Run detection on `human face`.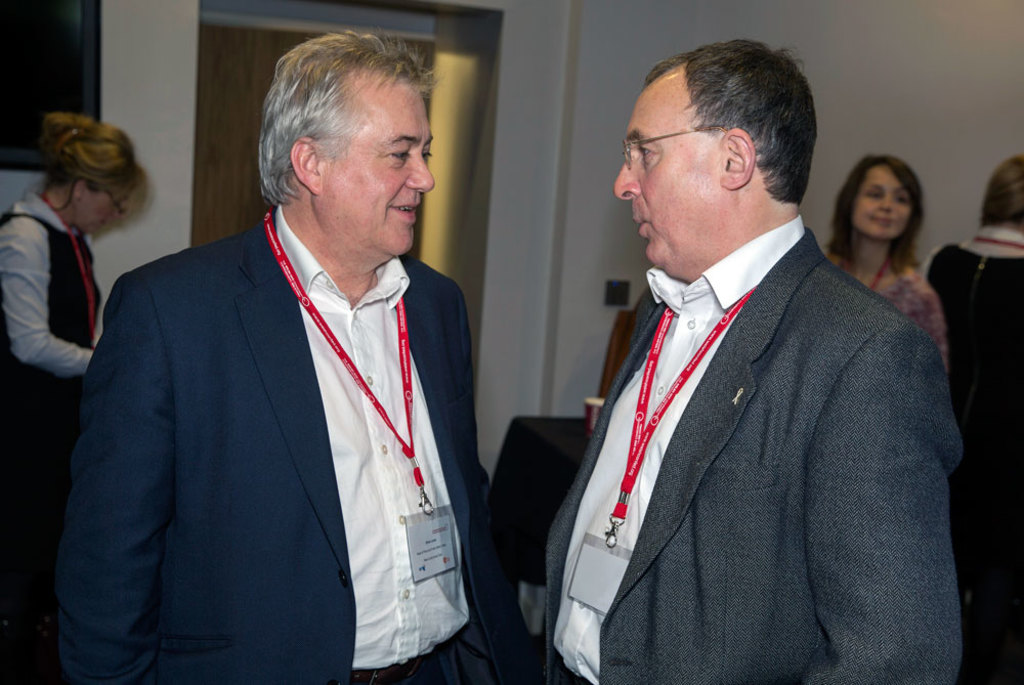
Result: {"x1": 327, "y1": 86, "x2": 435, "y2": 252}.
